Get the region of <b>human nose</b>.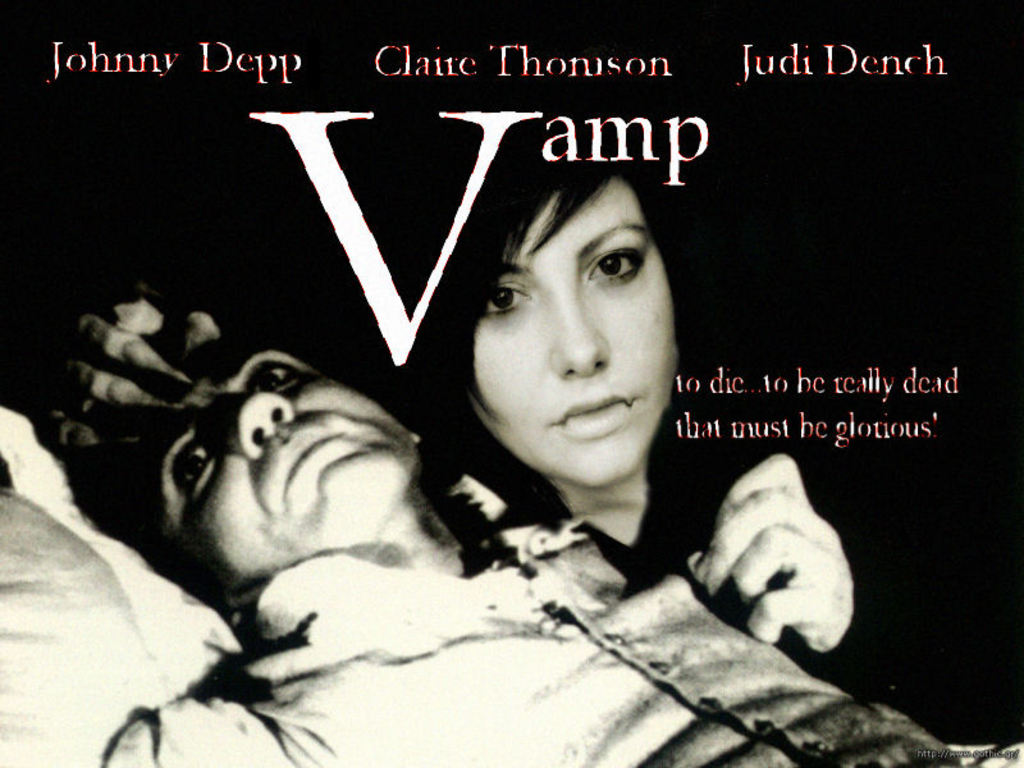
<region>216, 389, 298, 462</region>.
